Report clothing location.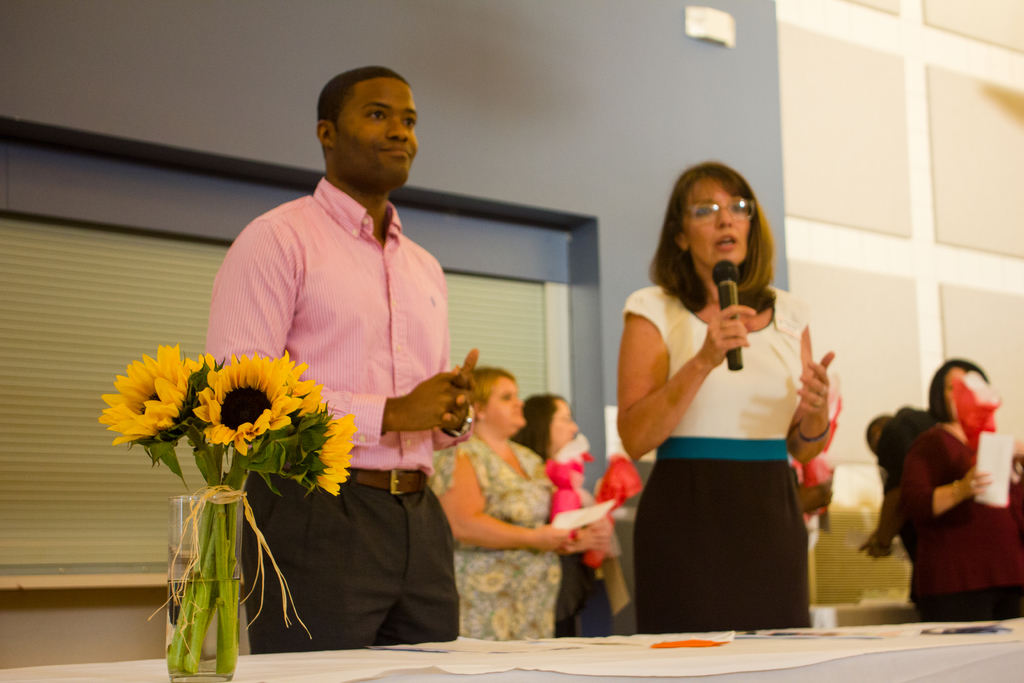
Report: <box>617,268,838,627</box>.
